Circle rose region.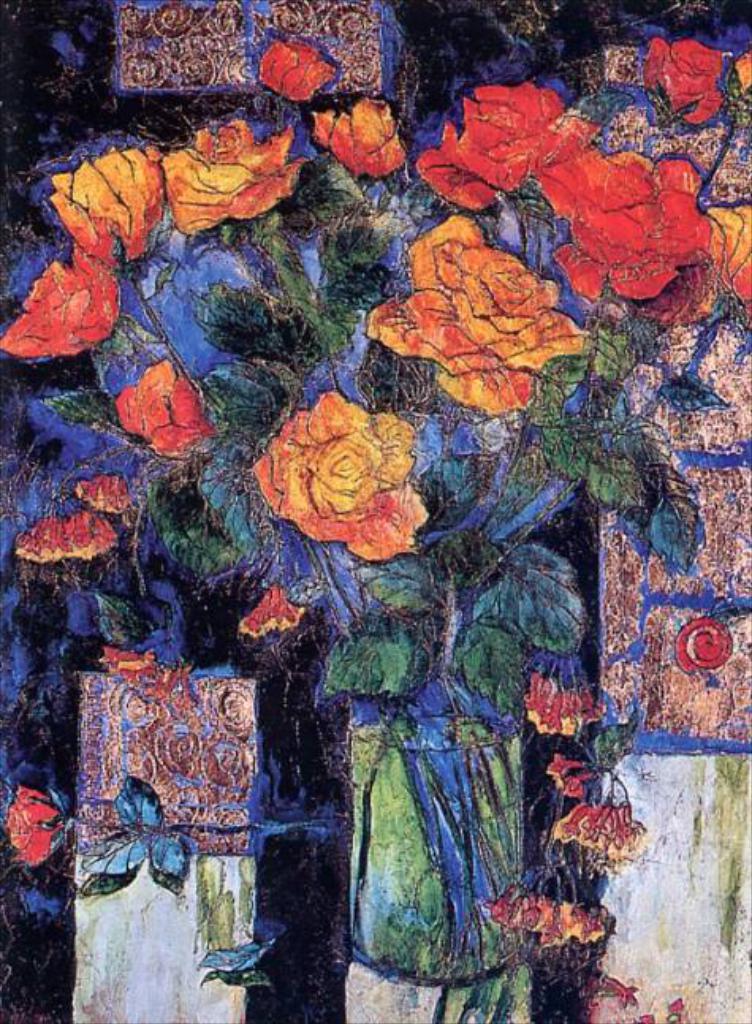
Region: x1=9, y1=782, x2=65, y2=866.
